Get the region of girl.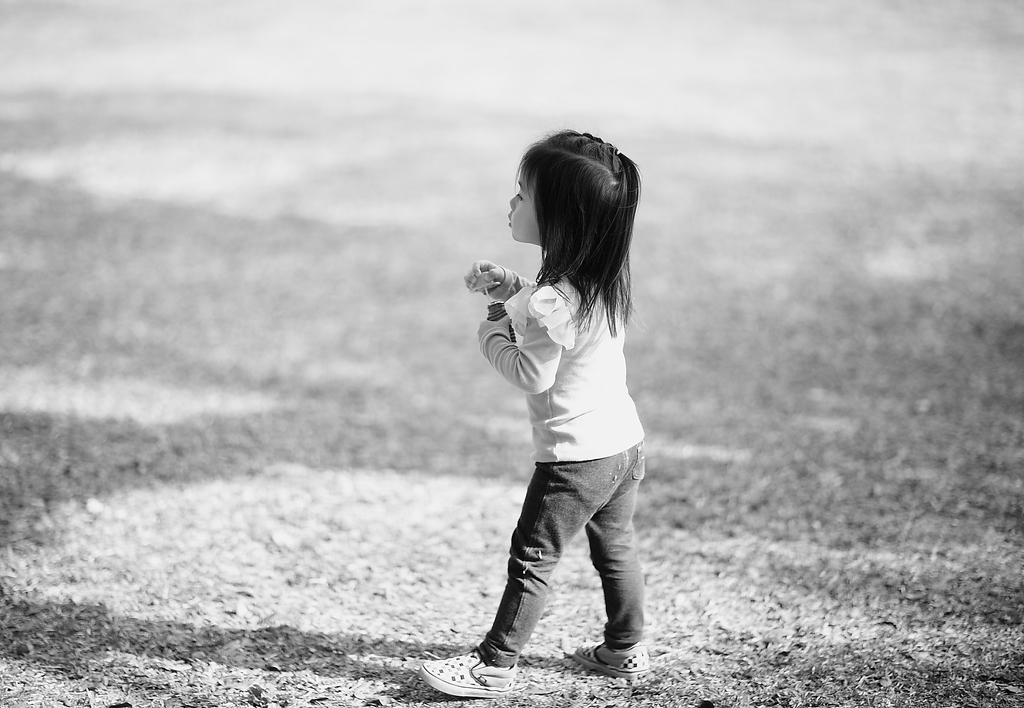
left=445, top=135, right=680, bottom=688.
